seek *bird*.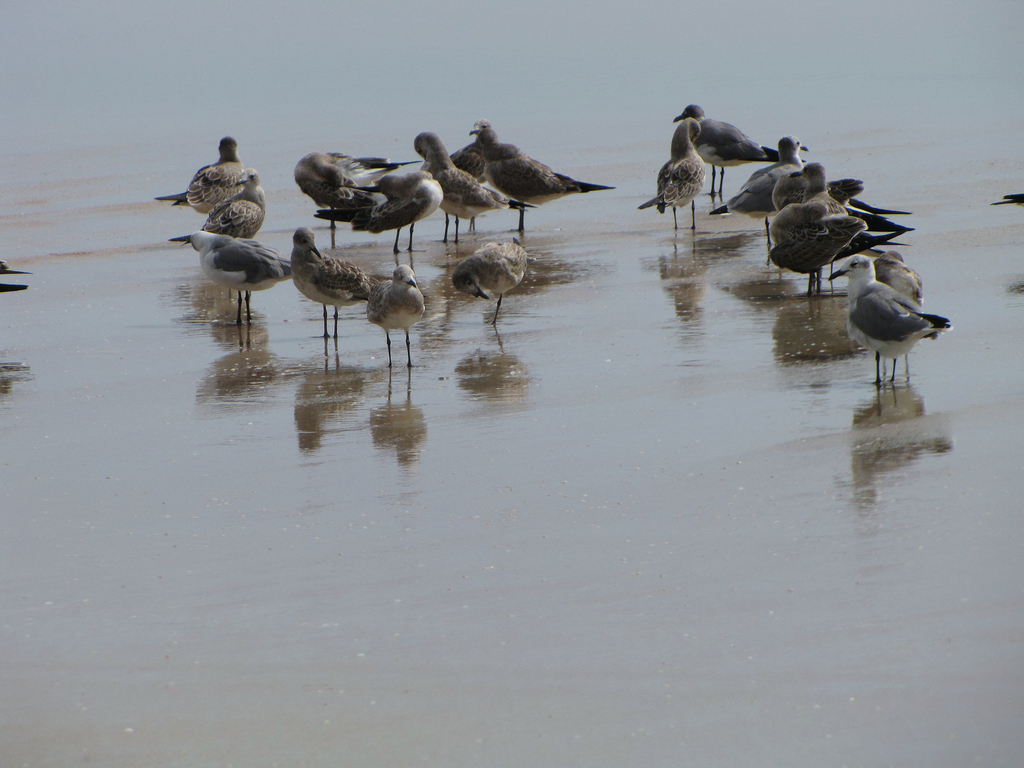
box(294, 153, 424, 226).
